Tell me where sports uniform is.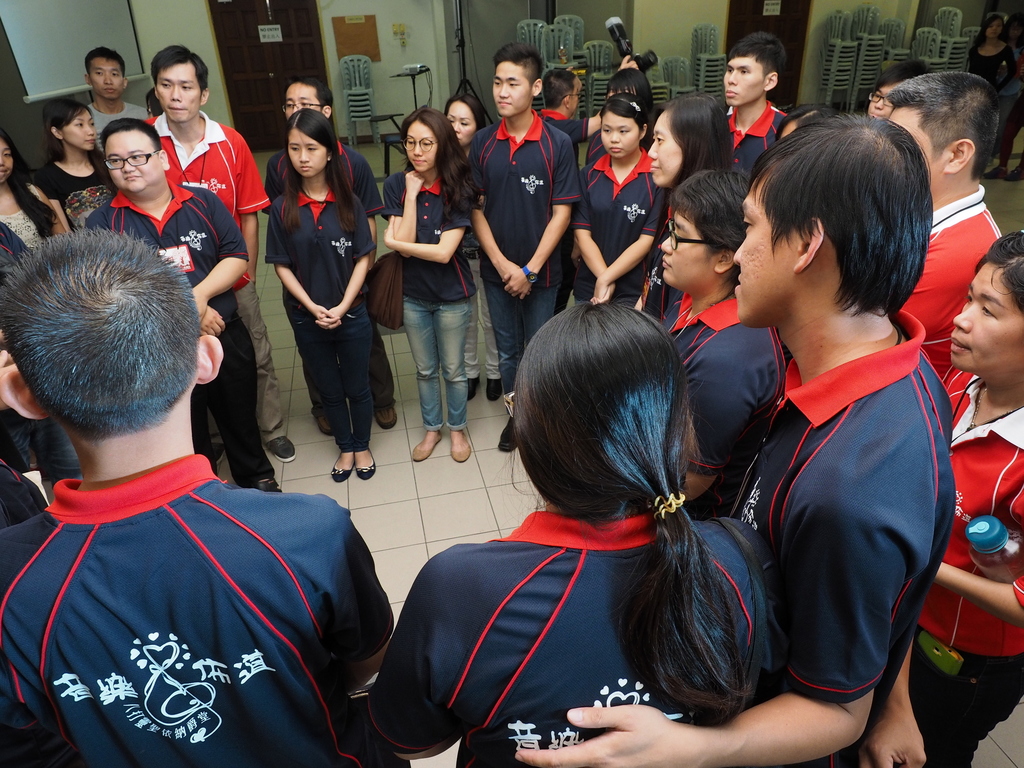
sports uniform is at 714,301,956,767.
